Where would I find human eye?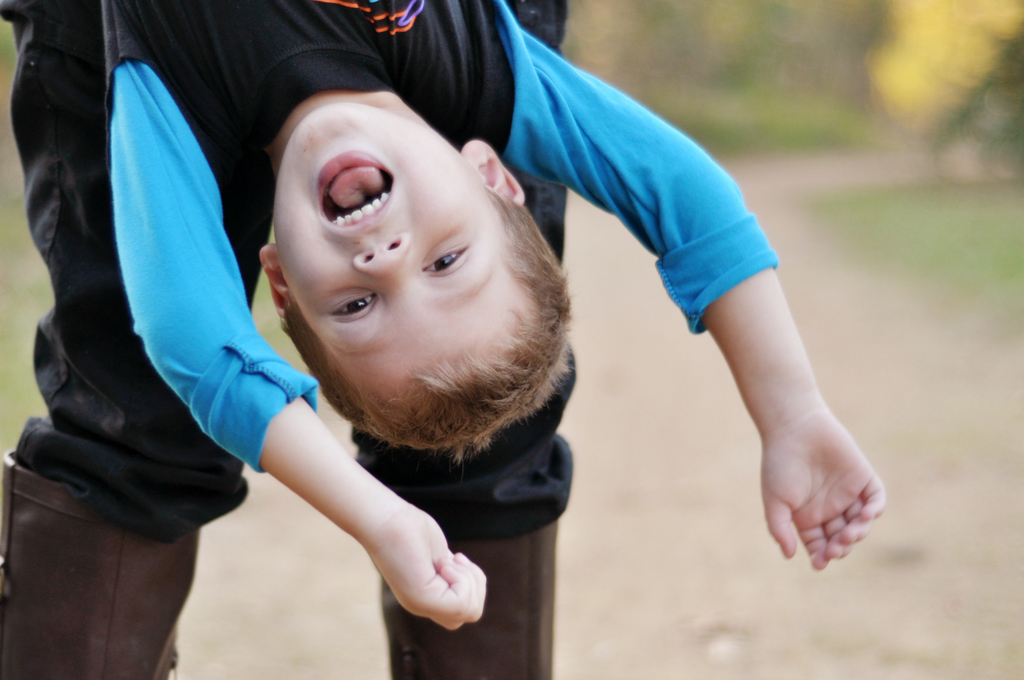
At <bbox>324, 295, 380, 323</bbox>.
